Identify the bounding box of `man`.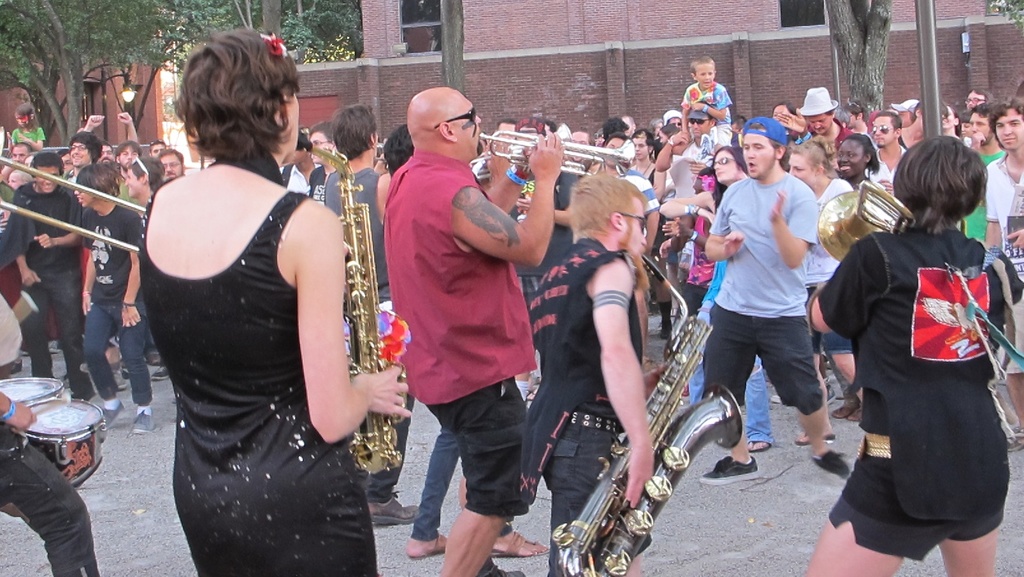
Rect(799, 83, 854, 153).
